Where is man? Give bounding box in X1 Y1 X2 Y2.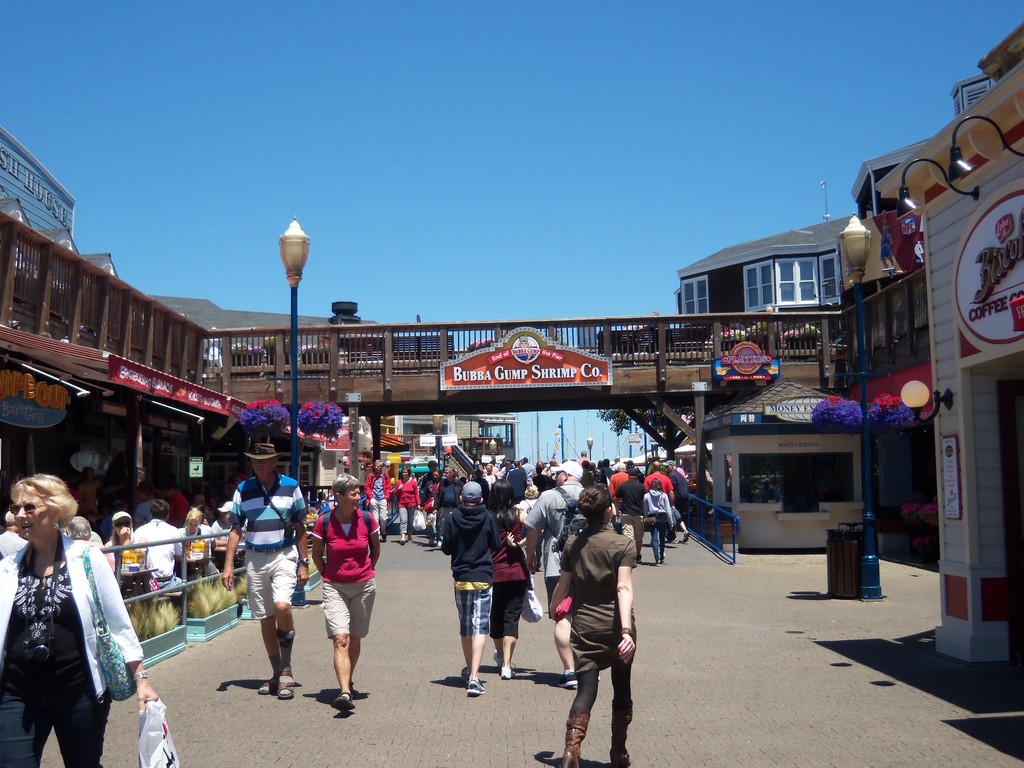
165 479 191 522.
